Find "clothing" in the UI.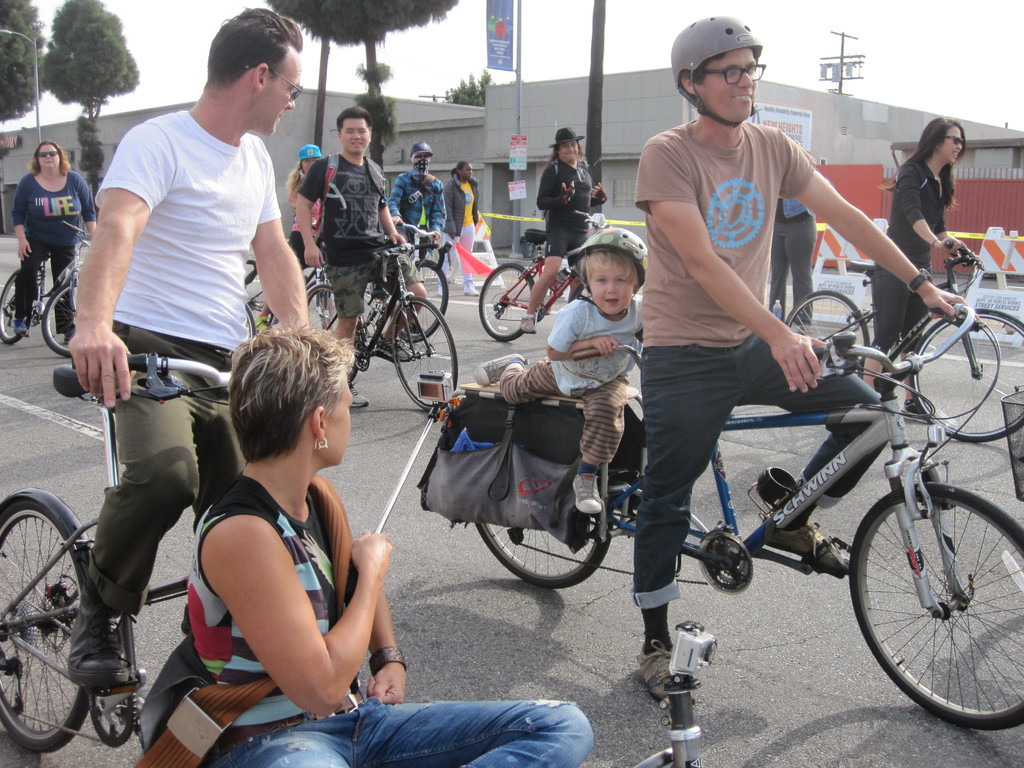
UI element at box(445, 175, 481, 282).
